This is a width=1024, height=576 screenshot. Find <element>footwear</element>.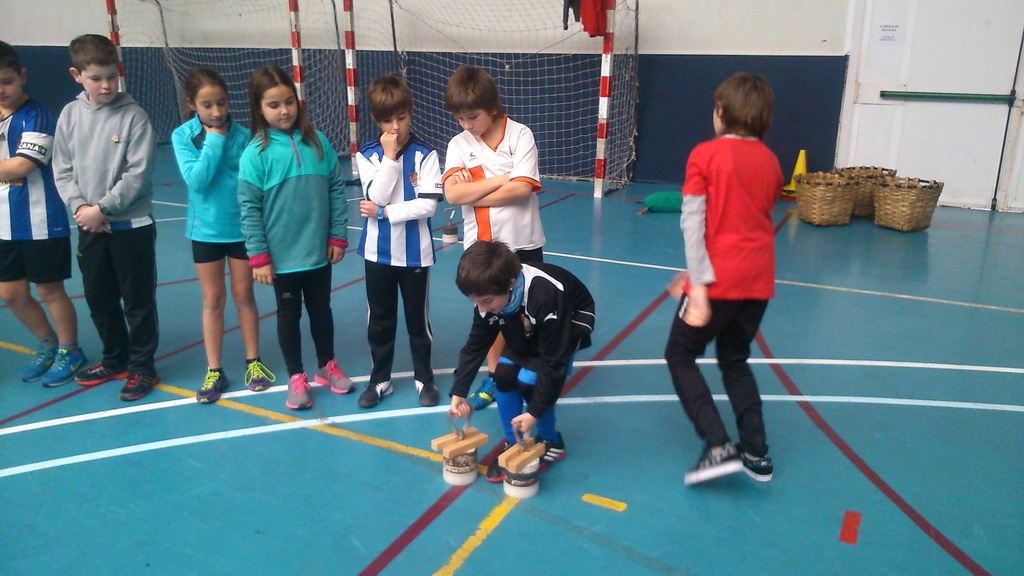
Bounding box: [123, 365, 164, 400].
